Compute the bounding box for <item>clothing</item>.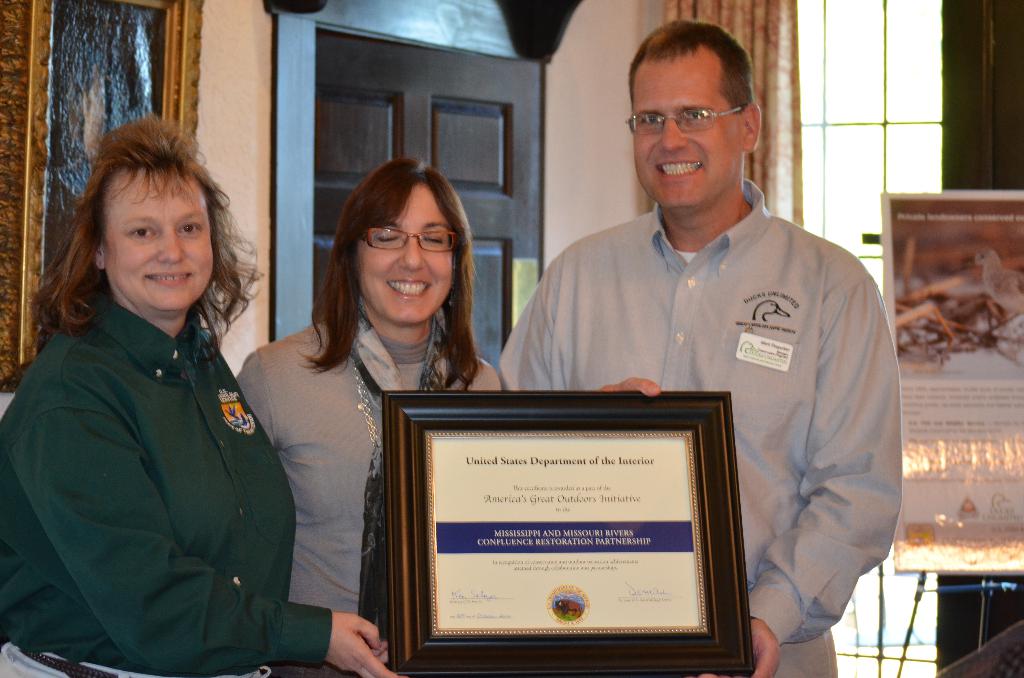
bbox=[234, 295, 502, 677].
